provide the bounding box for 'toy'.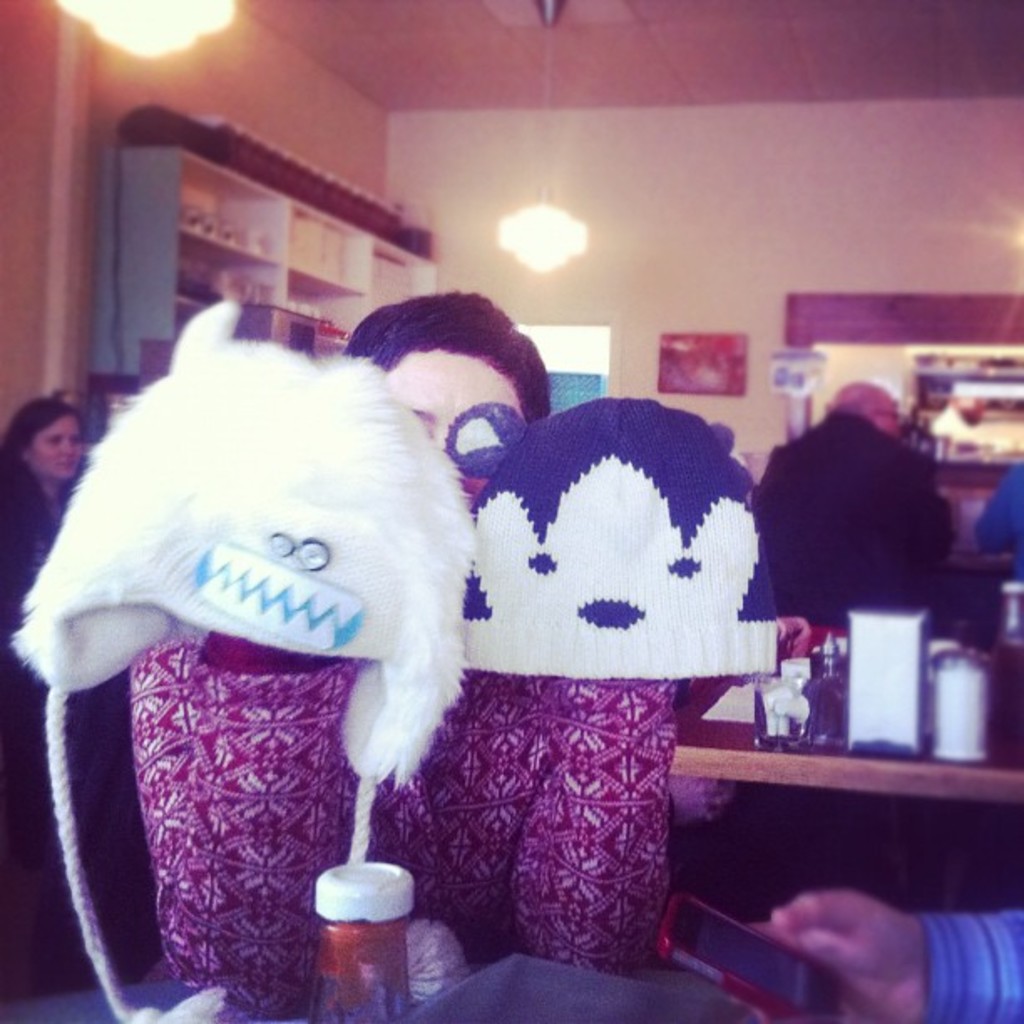
x1=7 y1=294 x2=482 y2=1022.
